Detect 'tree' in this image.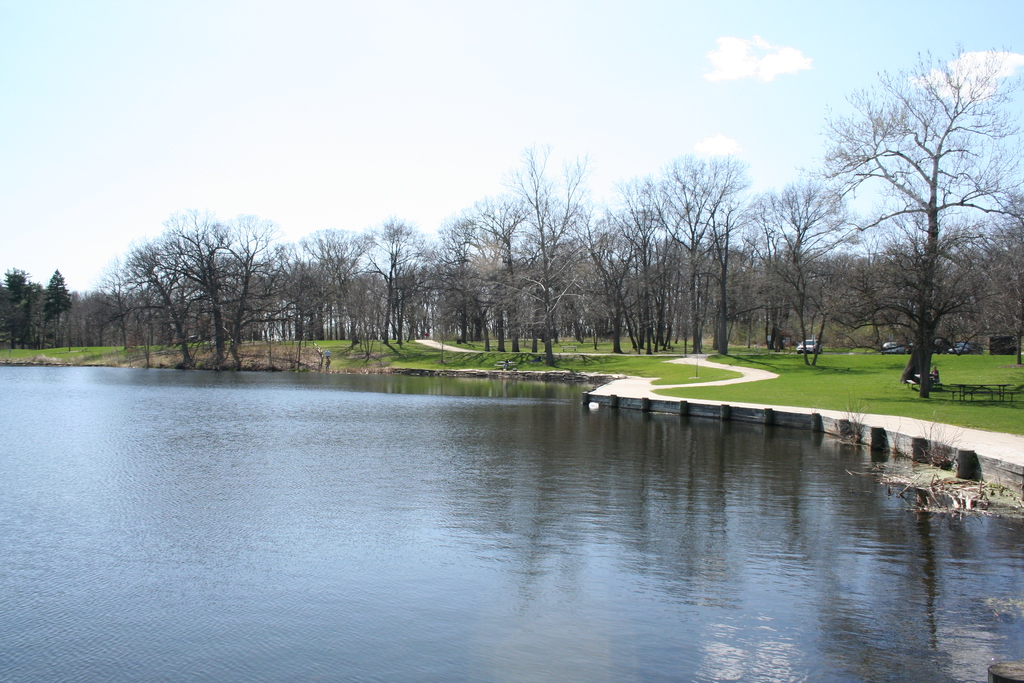
Detection: 843, 53, 994, 399.
